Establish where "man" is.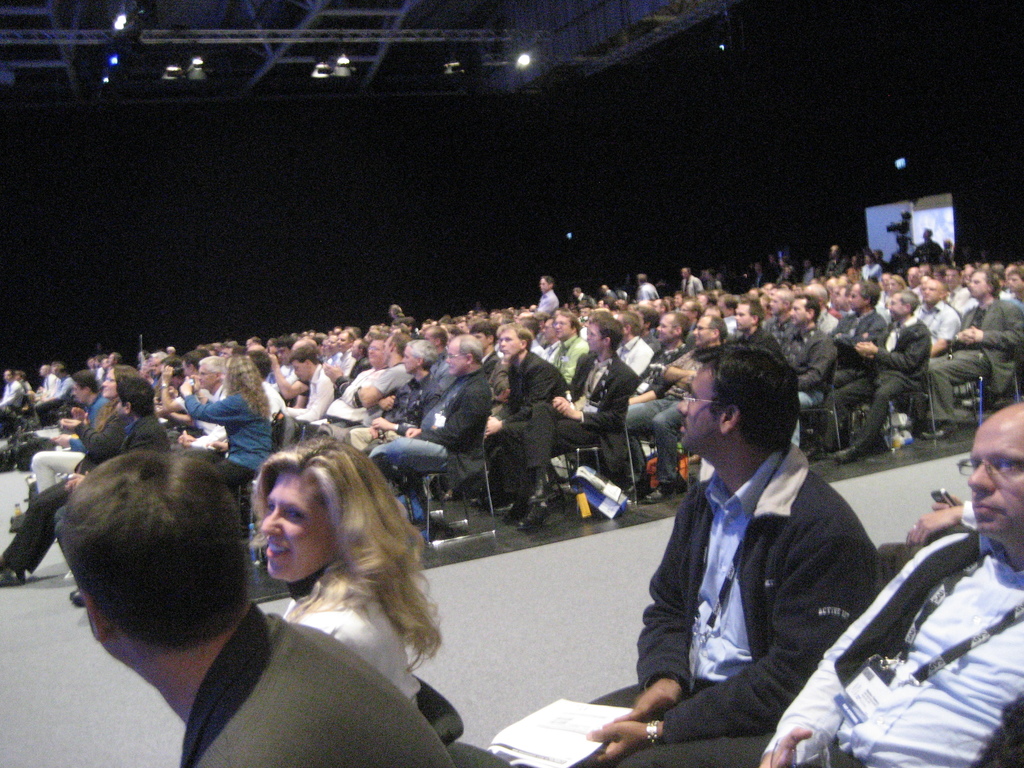
Established at 616,310,653,374.
